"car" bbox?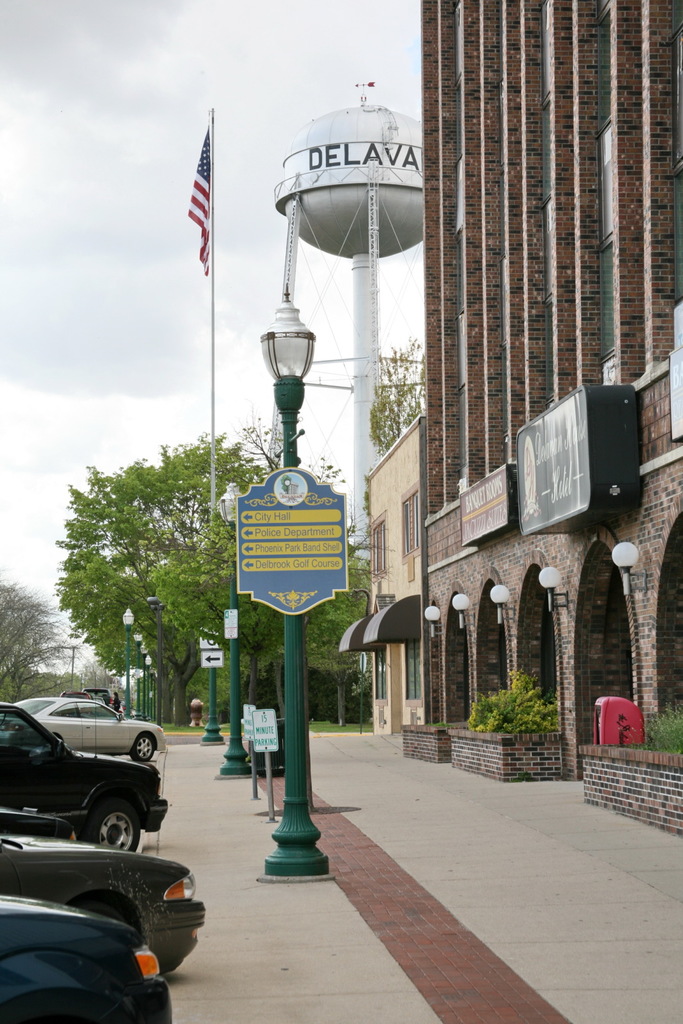
l=0, t=832, r=206, b=974
